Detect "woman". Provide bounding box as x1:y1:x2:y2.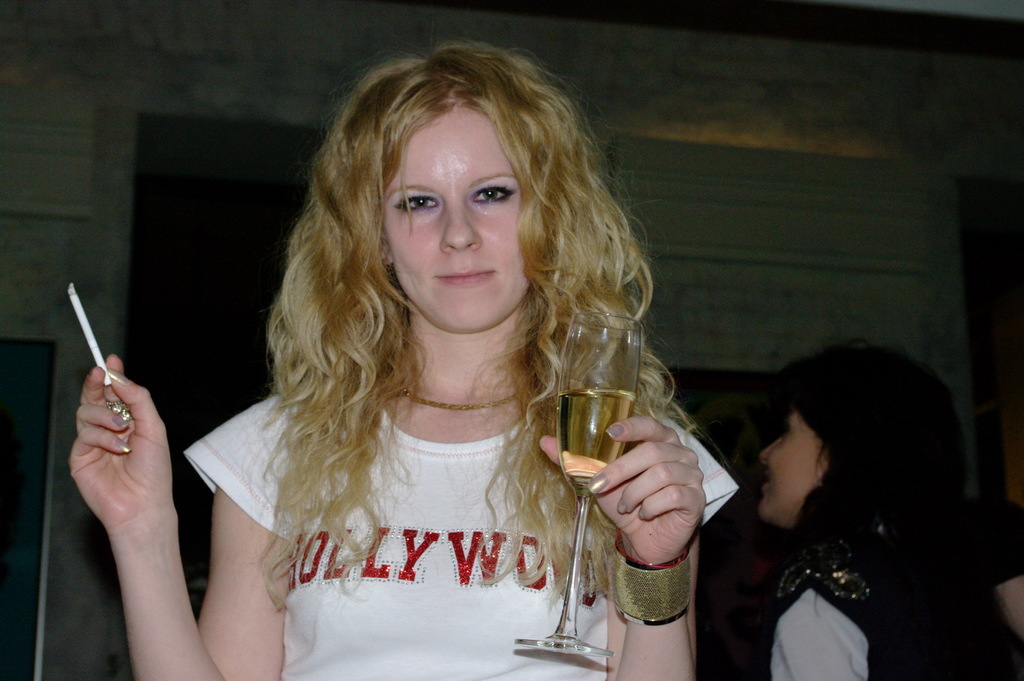
163:48:746:656.
